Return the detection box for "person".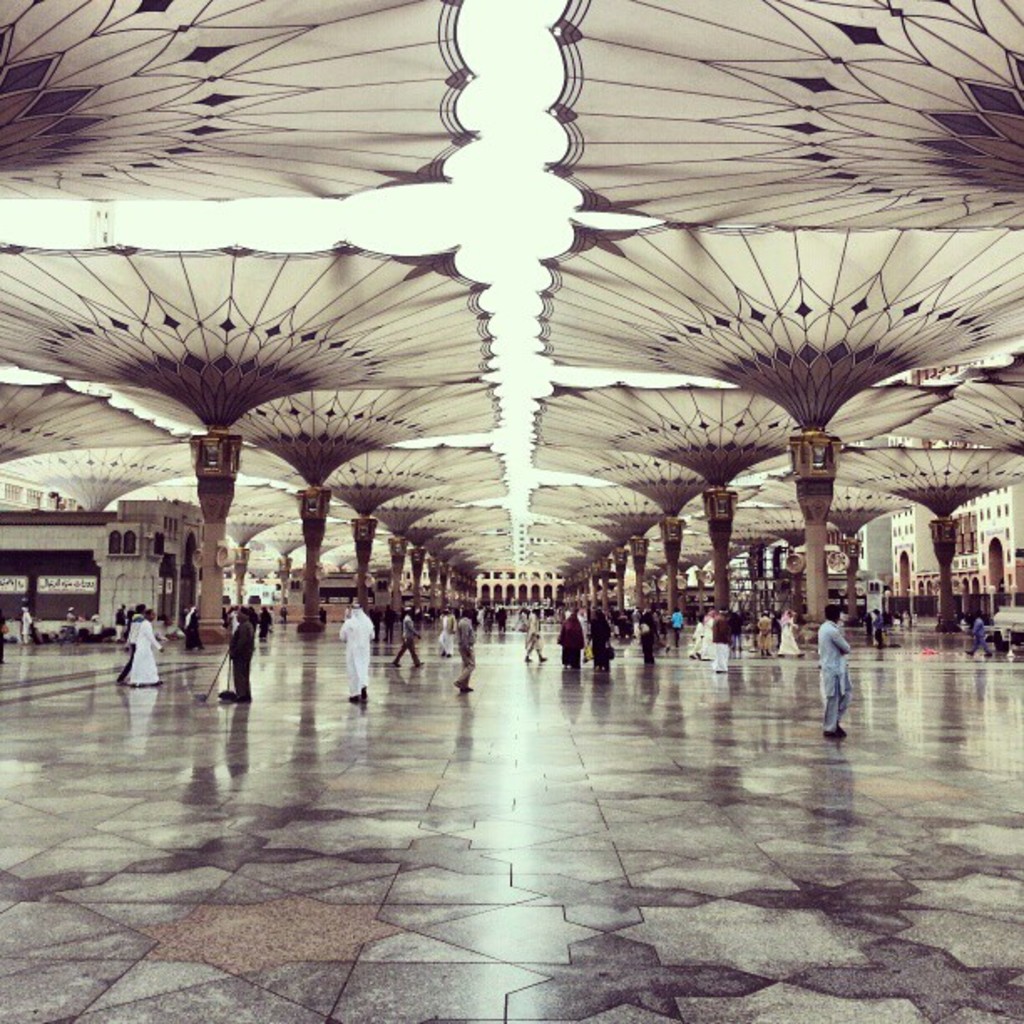
Rect(763, 599, 771, 648).
